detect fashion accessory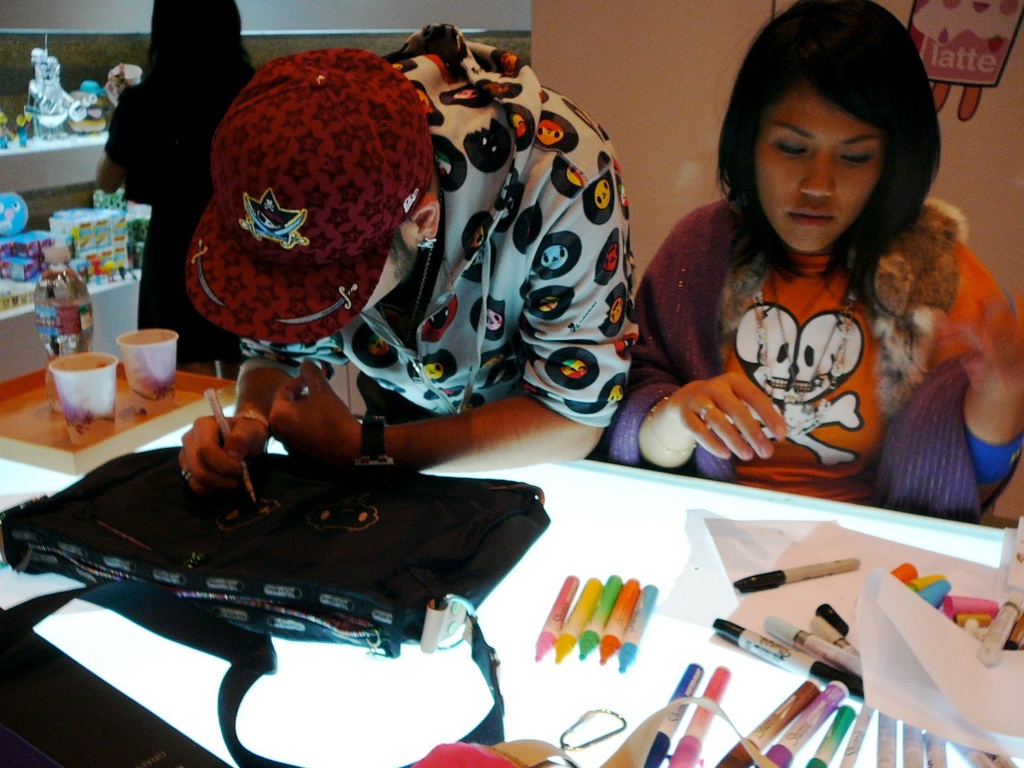
231 406 273 434
